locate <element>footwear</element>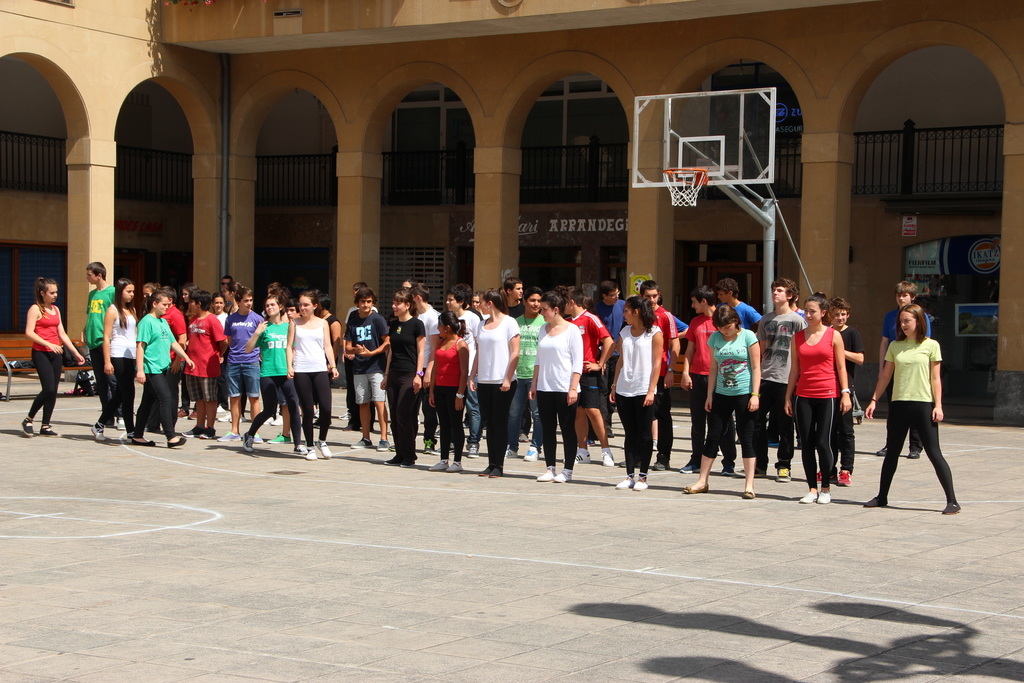
216:412:234:424
